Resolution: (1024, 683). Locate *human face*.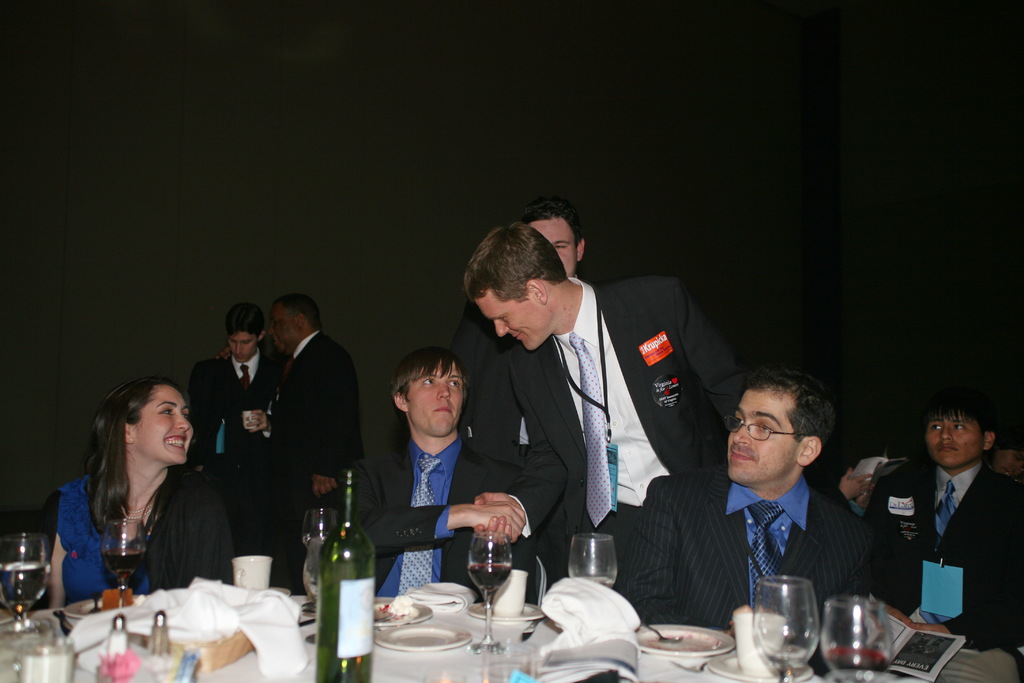
locate(926, 408, 981, 468).
